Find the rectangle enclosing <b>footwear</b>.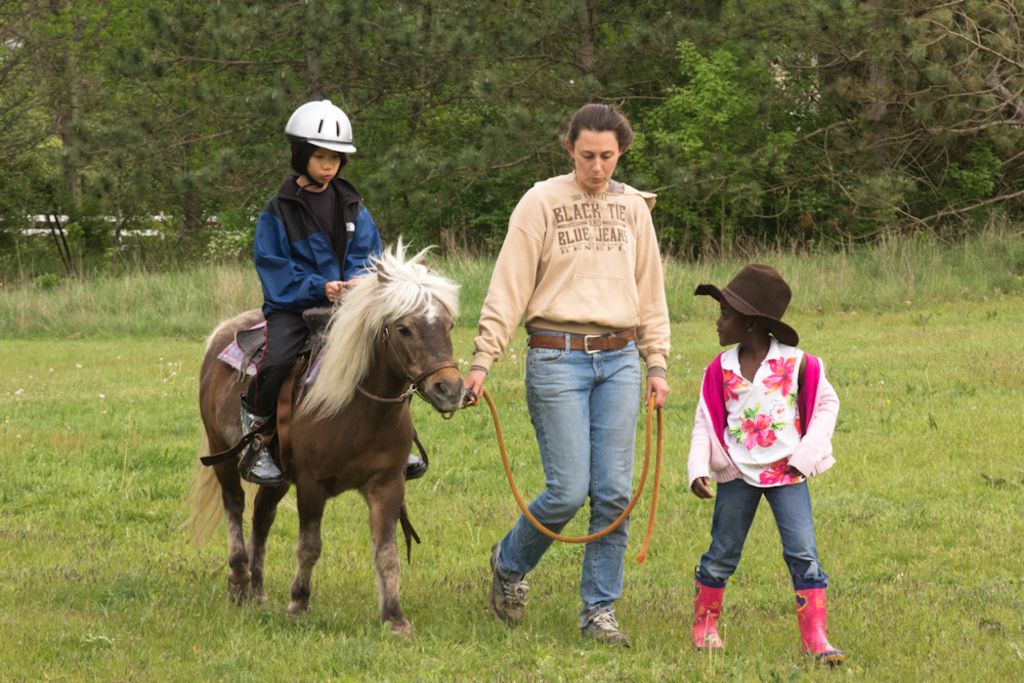
792,579,843,668.
